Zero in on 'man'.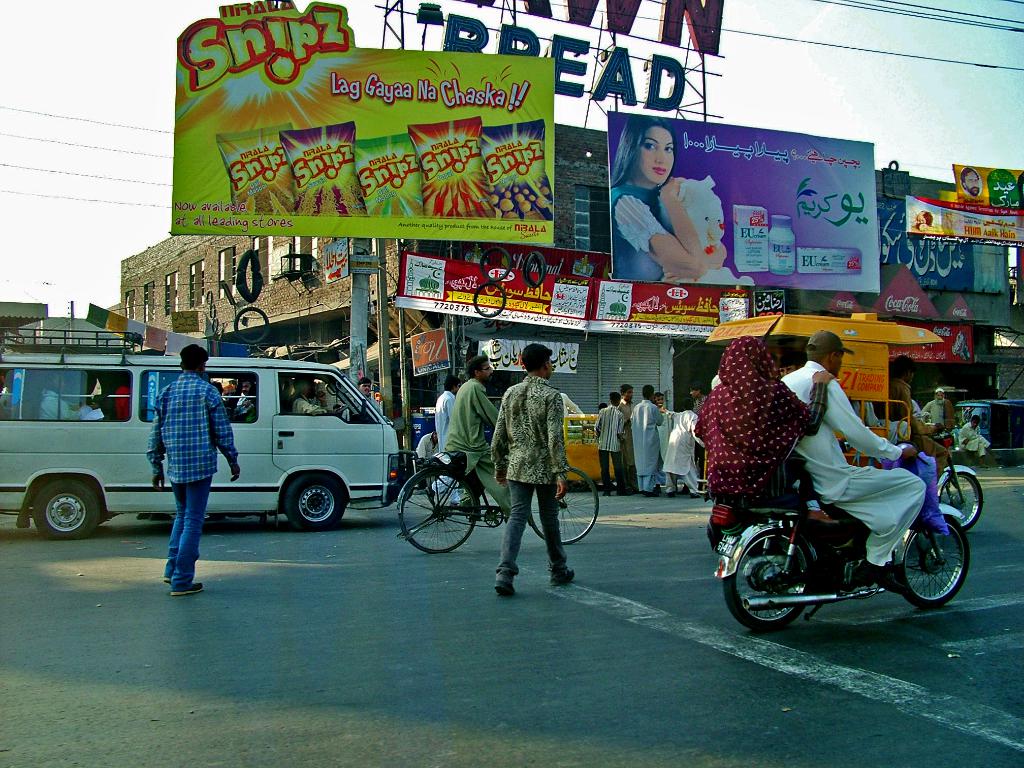
Zeroed in: 289:379:330:417.
